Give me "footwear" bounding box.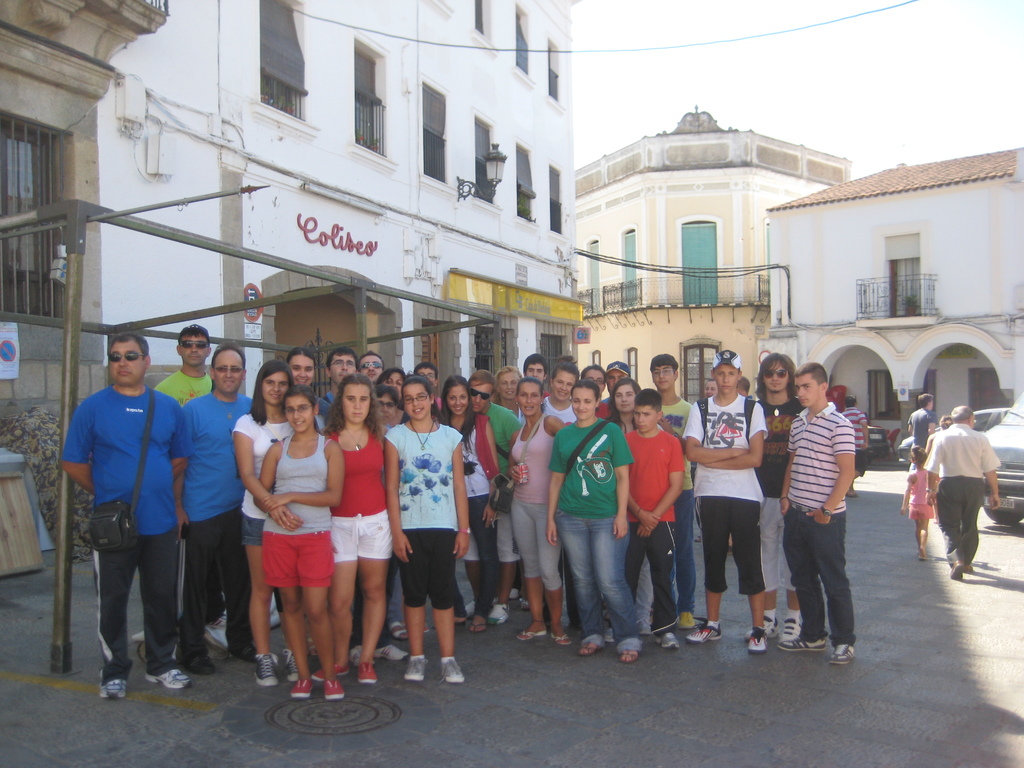
region(284, 649, 299, 685).
